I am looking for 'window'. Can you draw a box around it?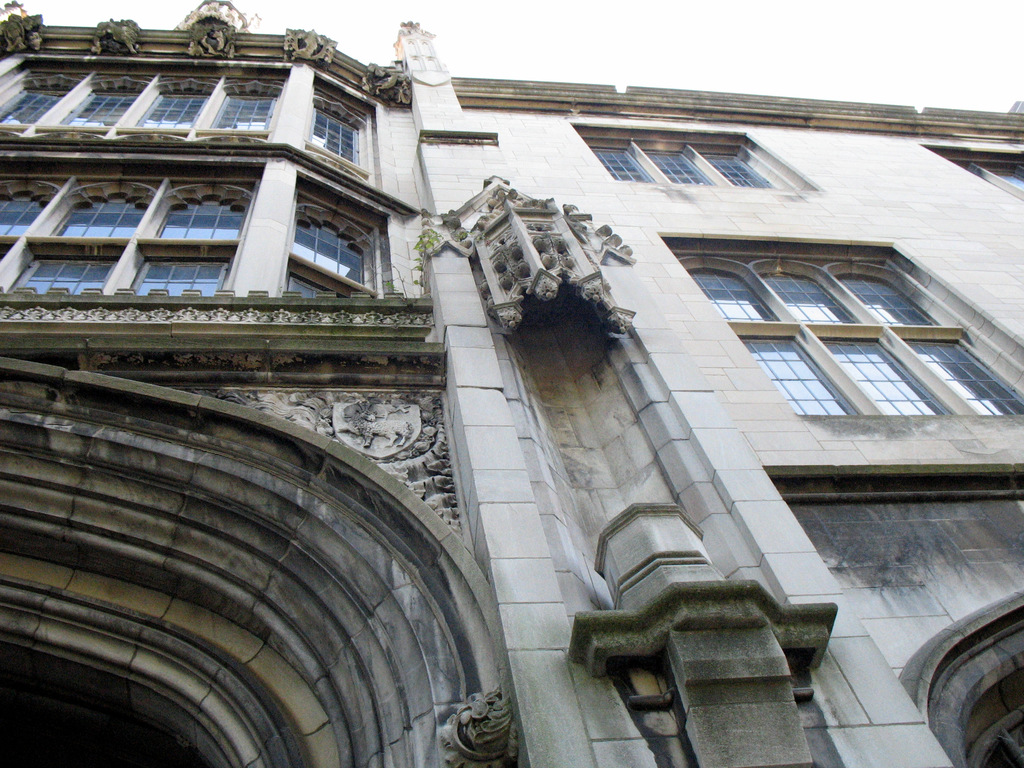
Sure, the bounding box is detection(0, 65, 82, 124).
